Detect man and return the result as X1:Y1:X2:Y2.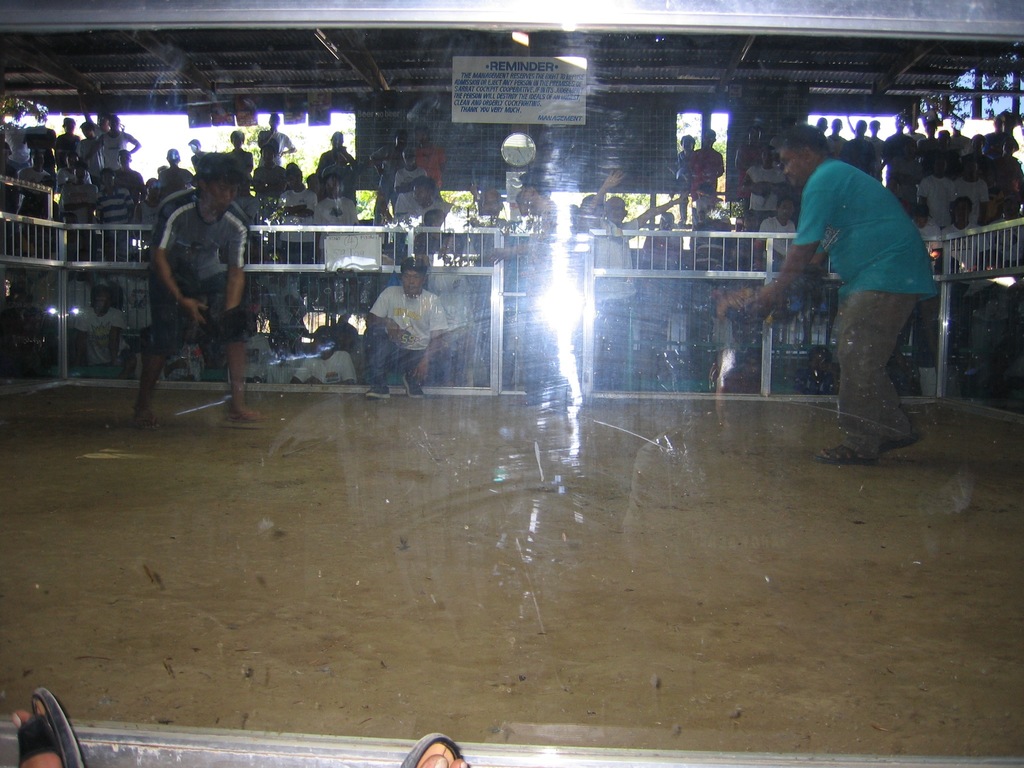
371:257:445:399.
